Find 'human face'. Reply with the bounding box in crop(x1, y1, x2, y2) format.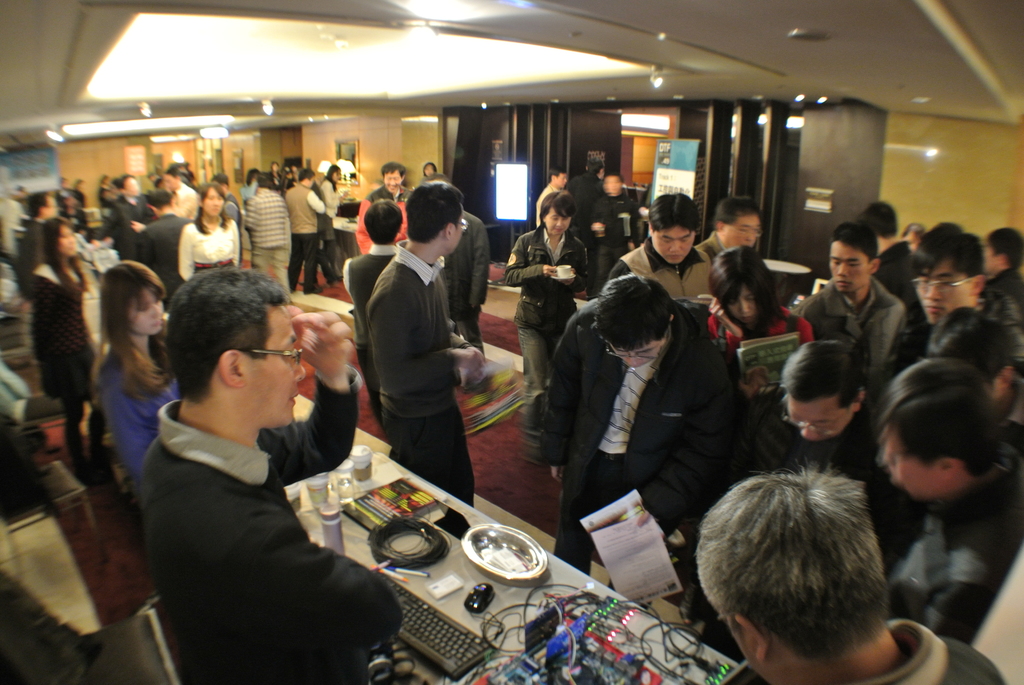
crop(980, 242, 997, 274).
